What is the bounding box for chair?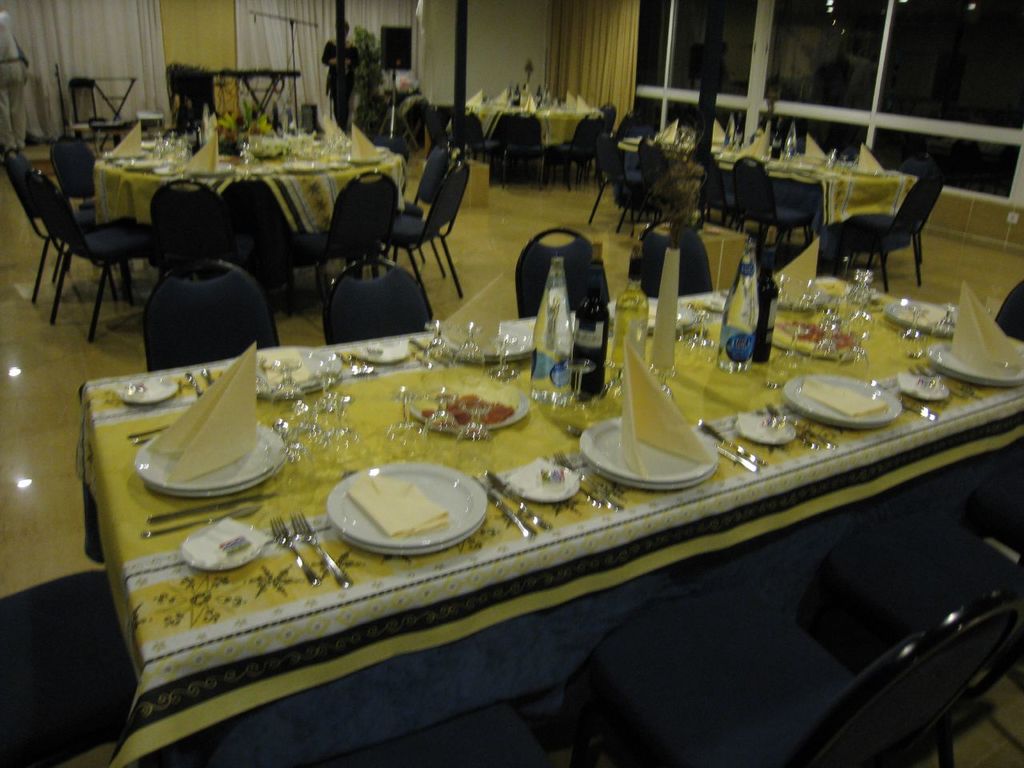
Rect(49, 133, 103, 255).
